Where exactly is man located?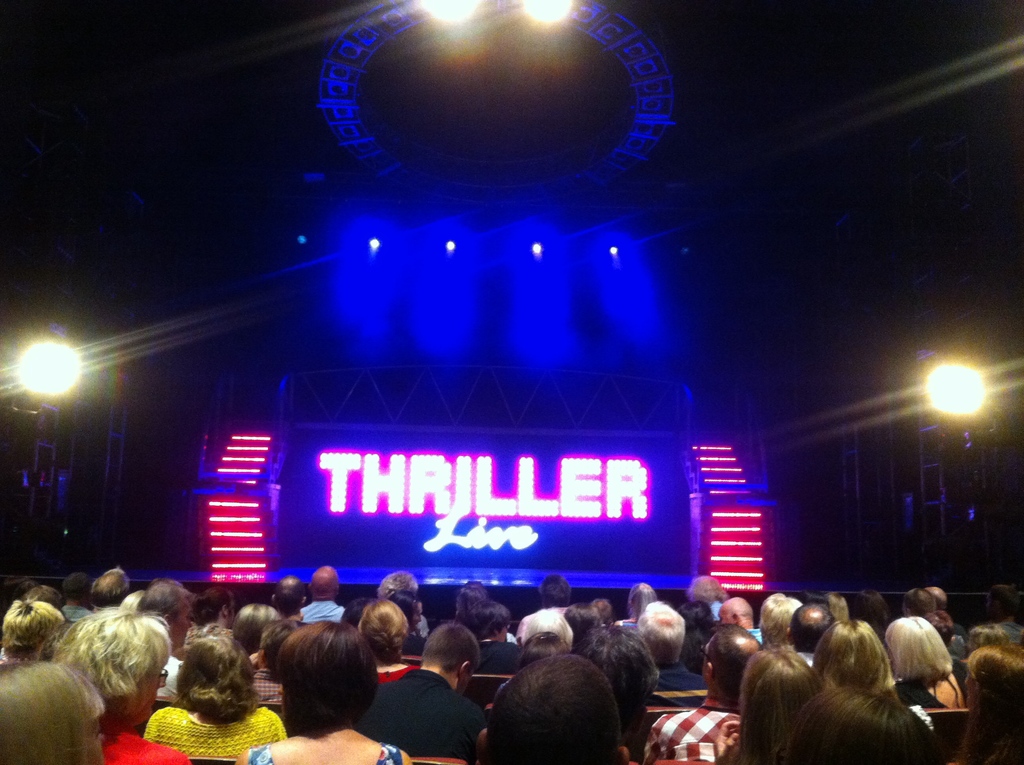
Its bounding box is 538/572/575/617.
